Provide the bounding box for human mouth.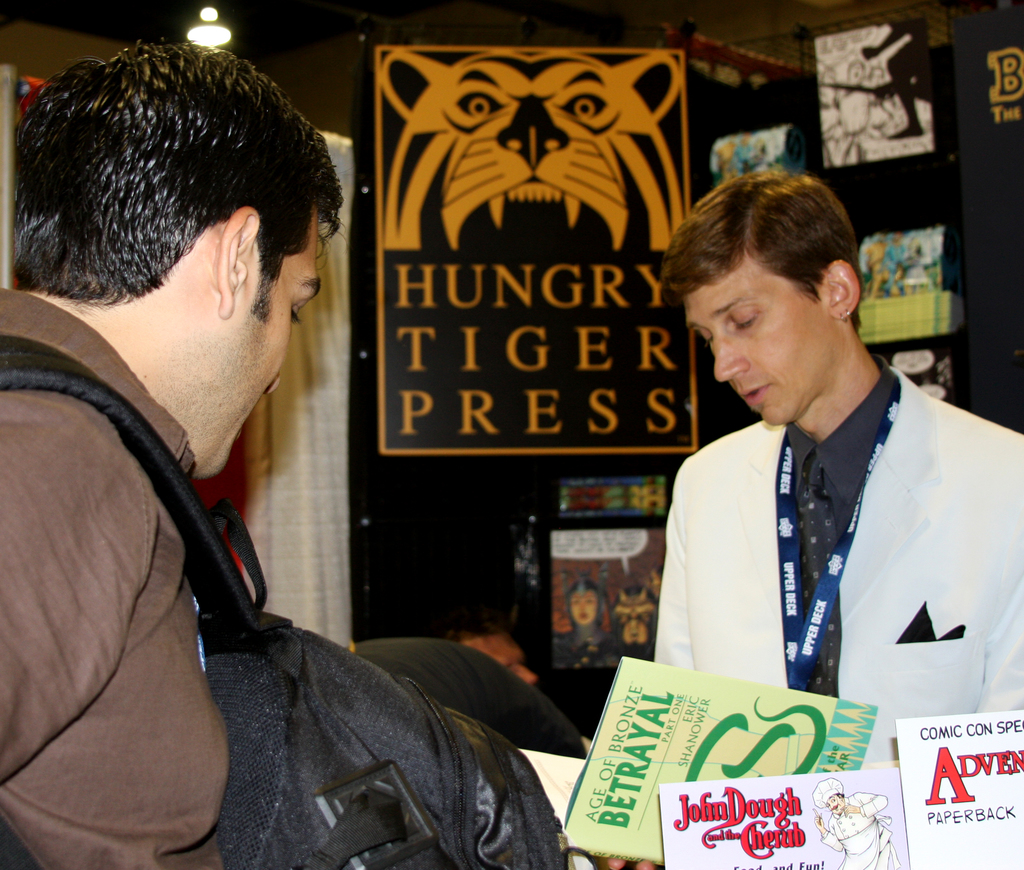
[x1=739, y1=383, x2=776, y2=403].
